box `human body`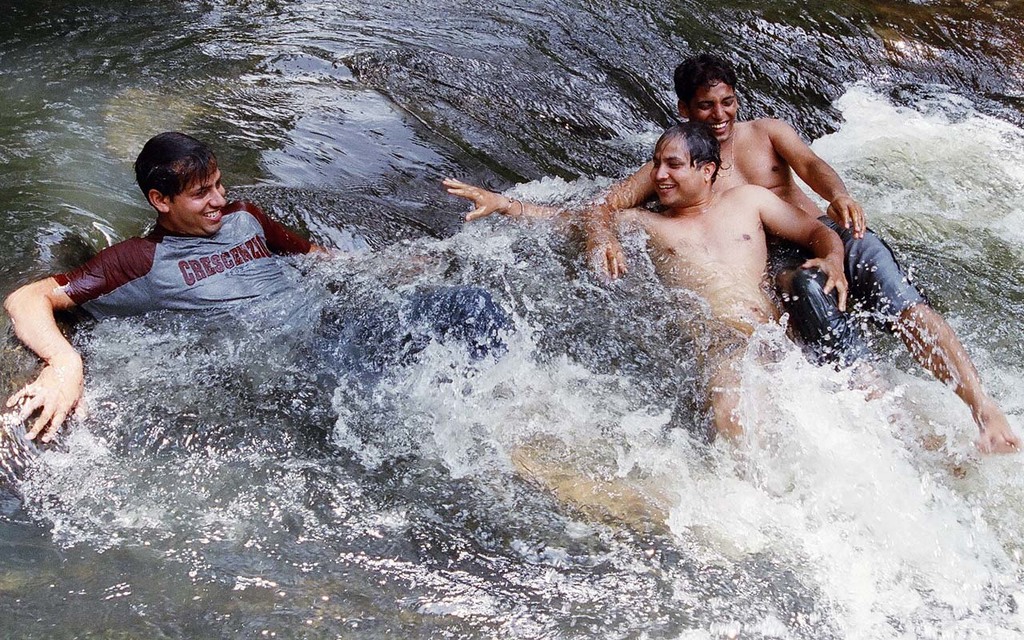
rect(33, 125, 328, 436)
